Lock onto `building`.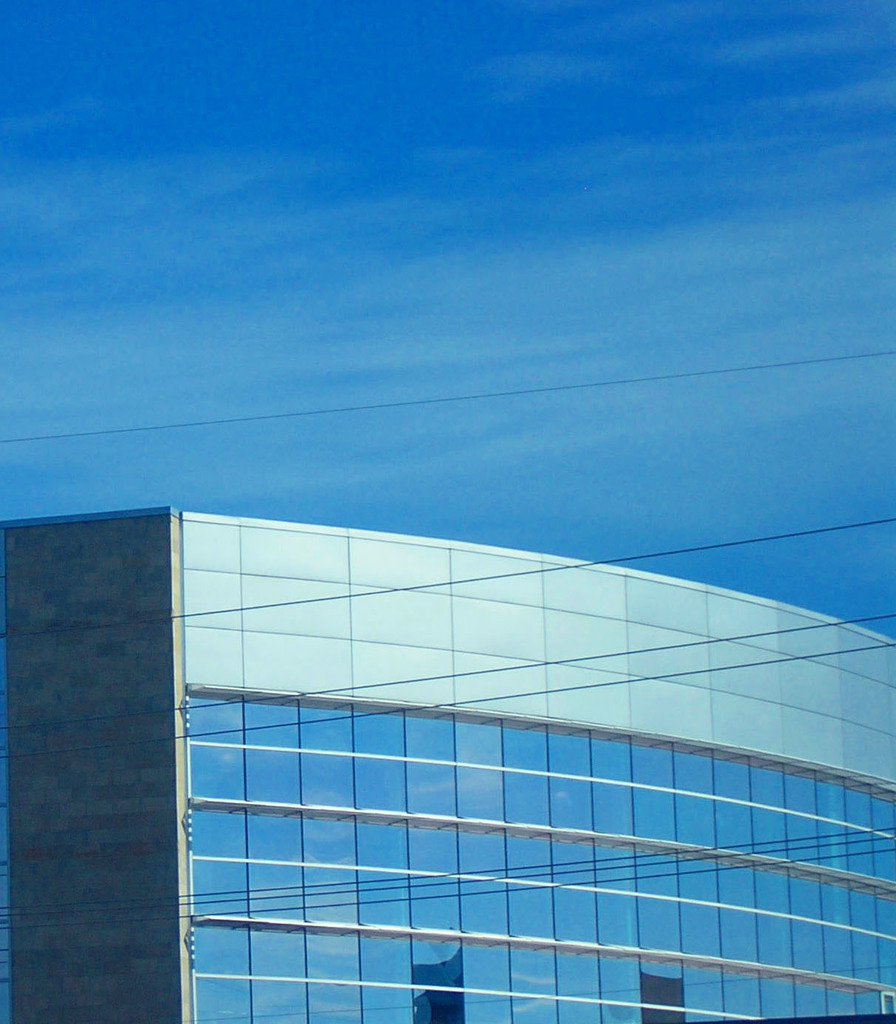
Locked: detection(0, 508, 895, 1023).
